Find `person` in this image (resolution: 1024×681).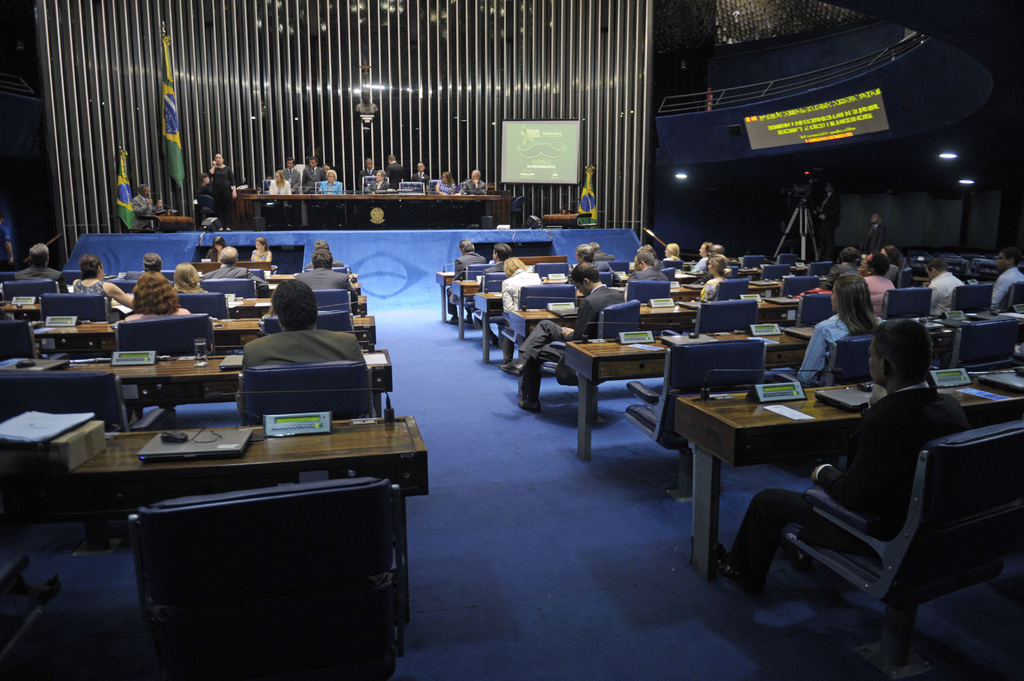
[878, 240, 906, 285].
